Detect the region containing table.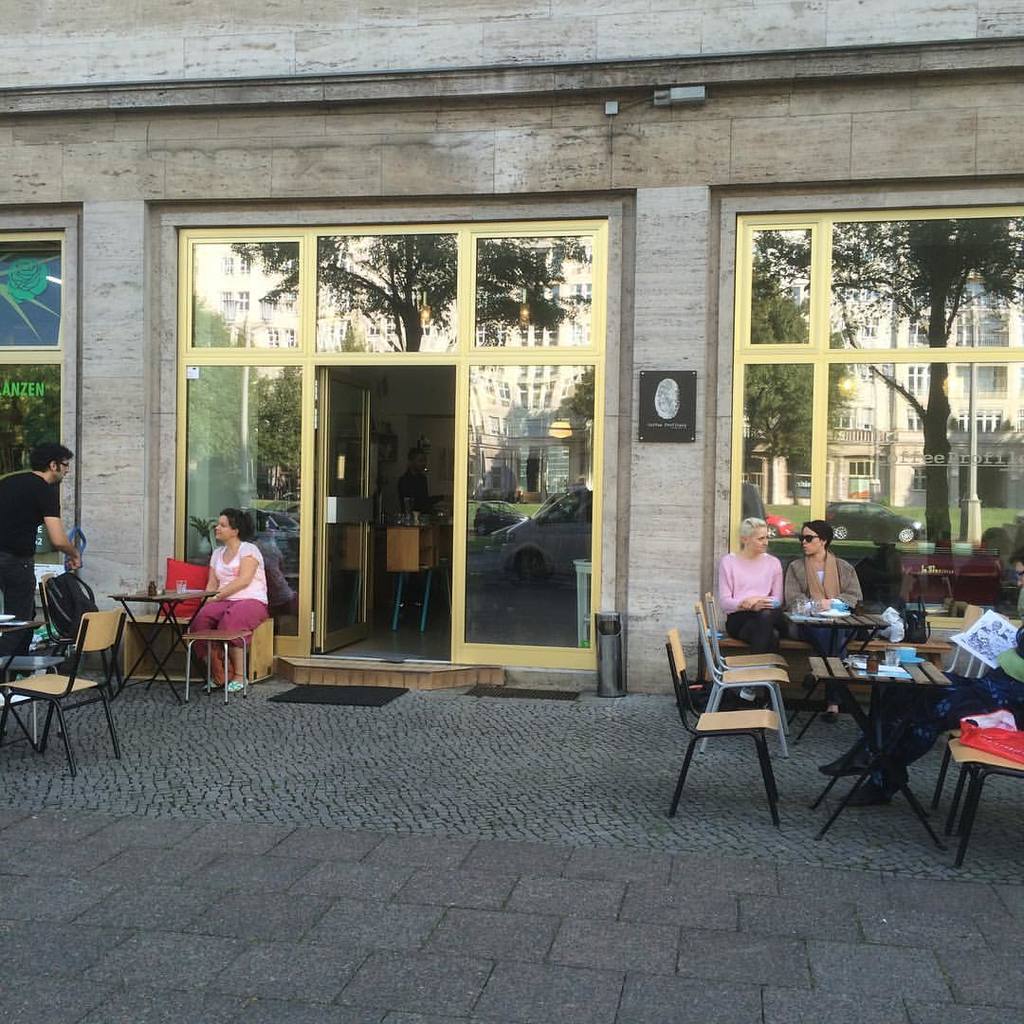
x1=110 y1=584 x2=209 y2=706.
